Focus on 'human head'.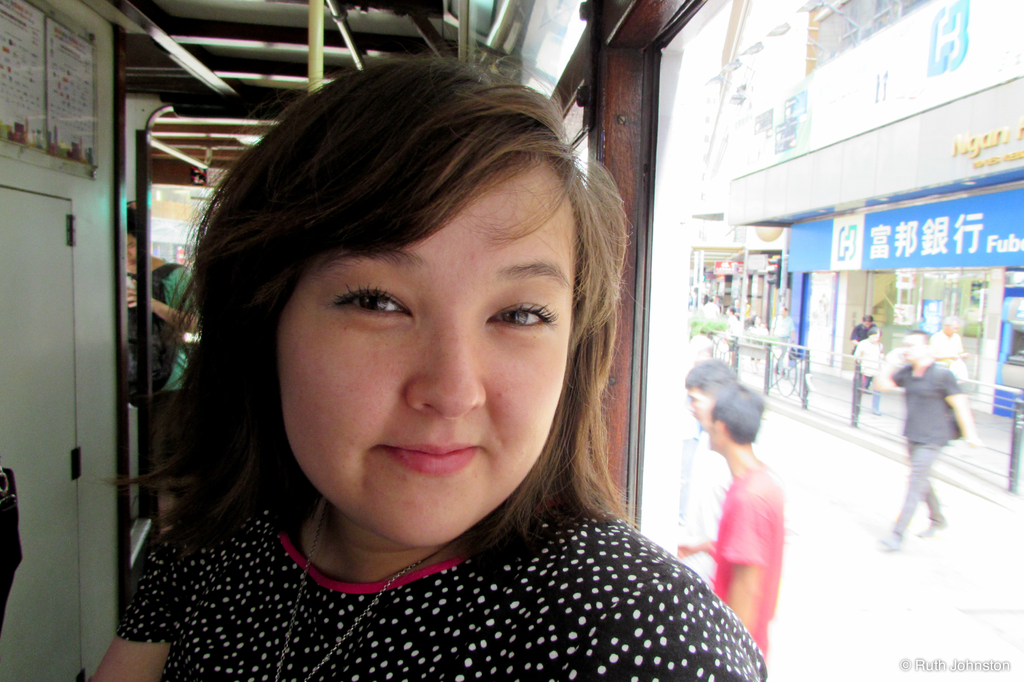
Focused at (138, 53, 650, 565).
